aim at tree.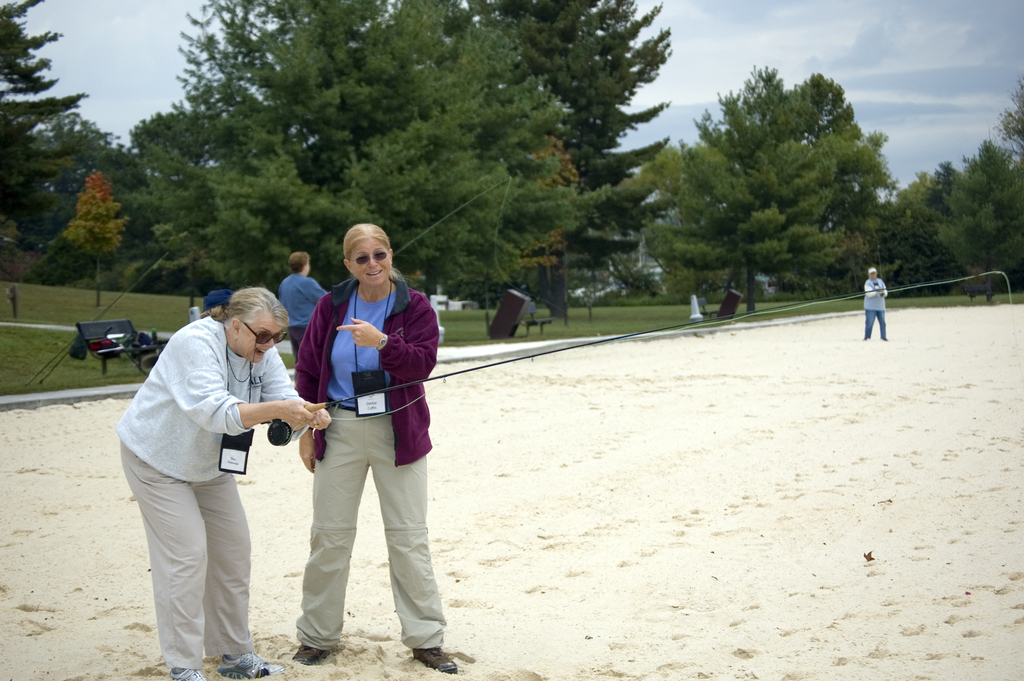
Aimed at 986,92,1023,180.
